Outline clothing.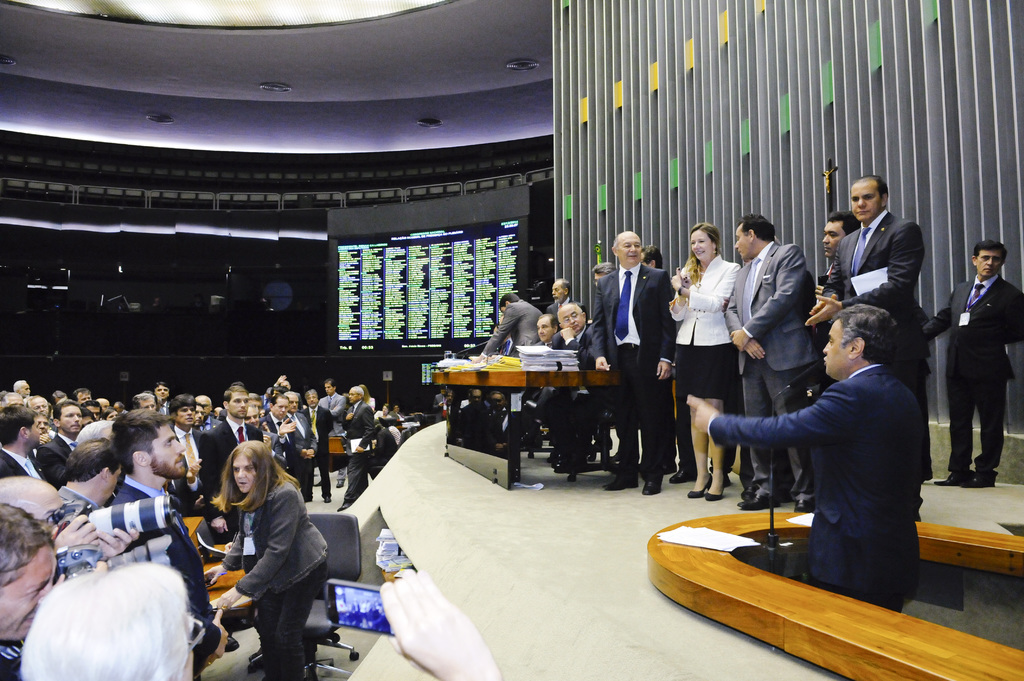
Outline: [left=168, top=426, right=208, bottom=460].
